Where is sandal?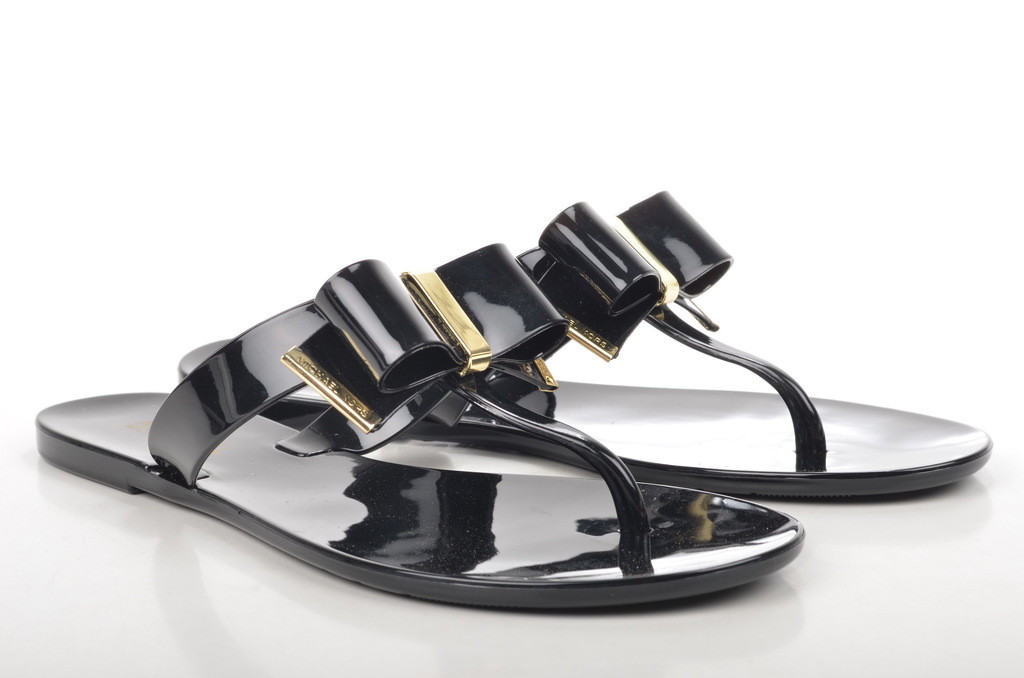
{"x1": 38, "y1": 243, "x2": 801, "y2": 606}.
